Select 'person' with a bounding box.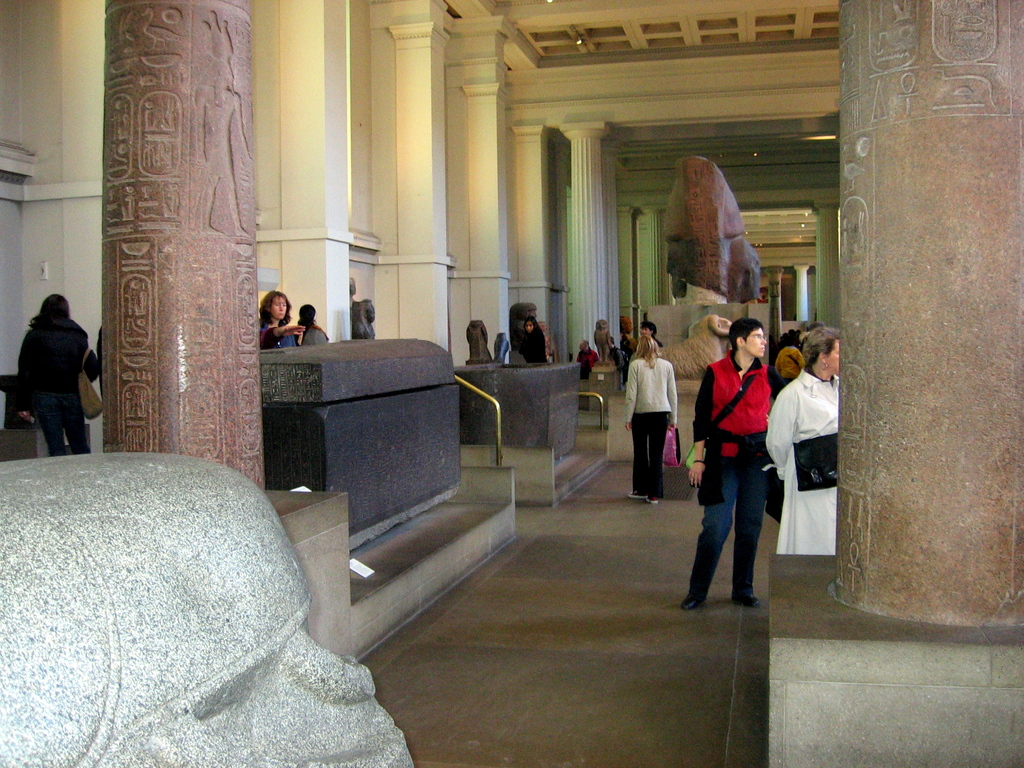
<bbox>575, 340, 599, 378</bbox>.
